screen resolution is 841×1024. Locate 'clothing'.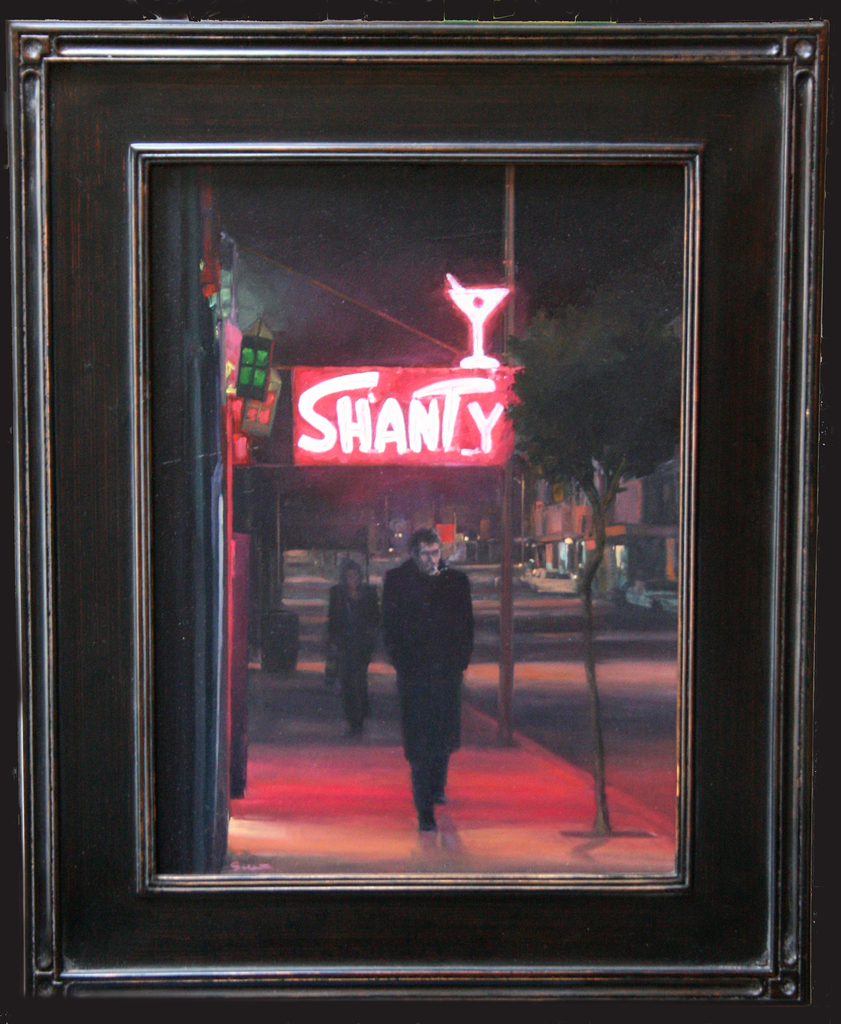
BBox(376, 561, 472, 785).
